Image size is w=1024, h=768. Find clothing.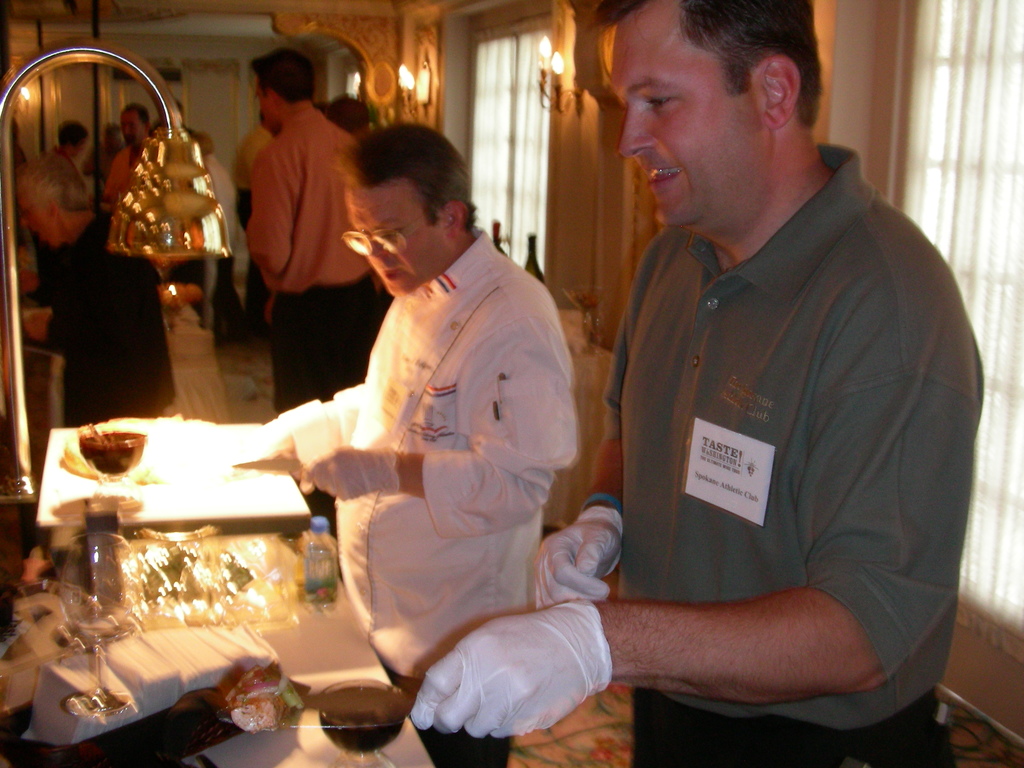
(x1=288, y1=233, x2=578, y2=767).
